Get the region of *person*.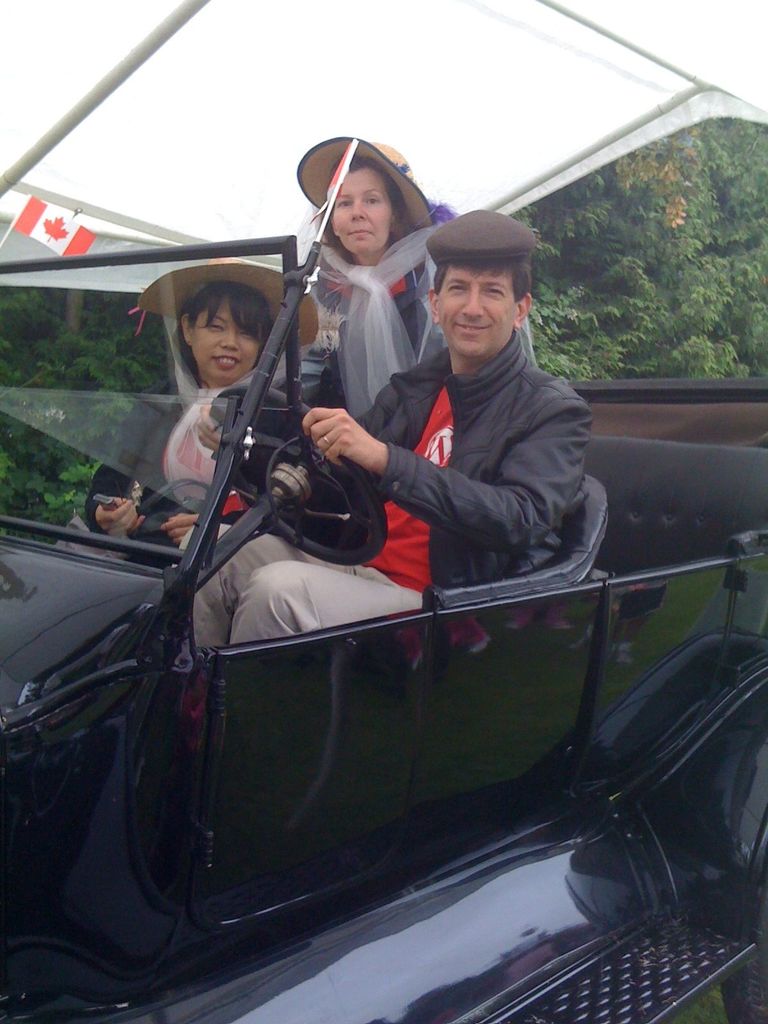
box(195, 207, 592, 646).
